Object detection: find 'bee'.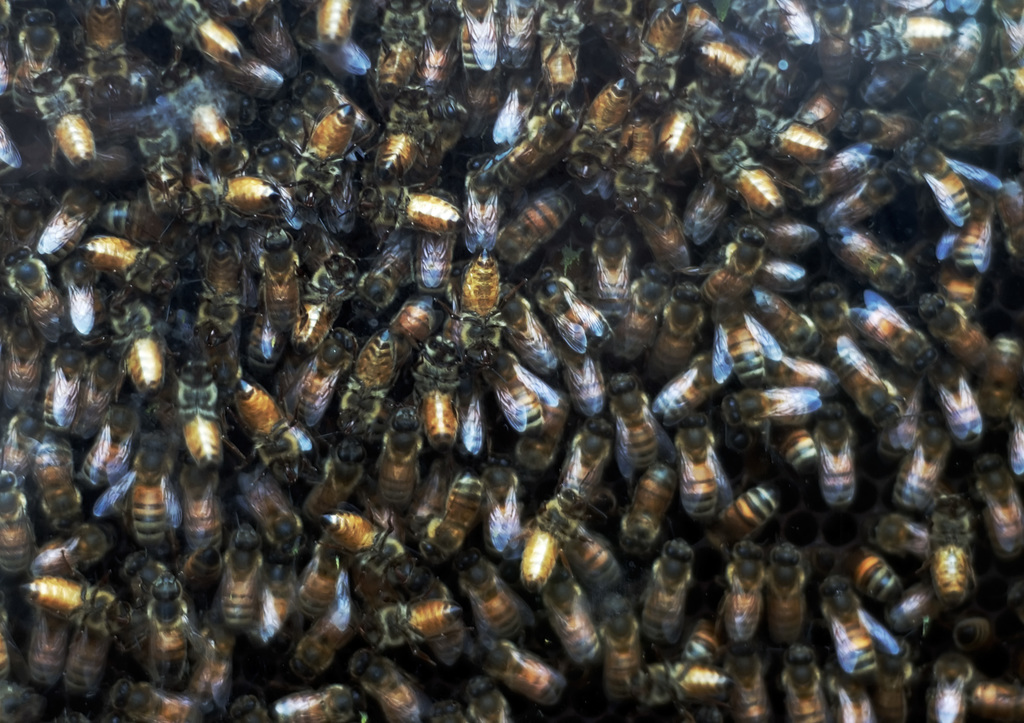
crop(805, 161, 902, 245).
